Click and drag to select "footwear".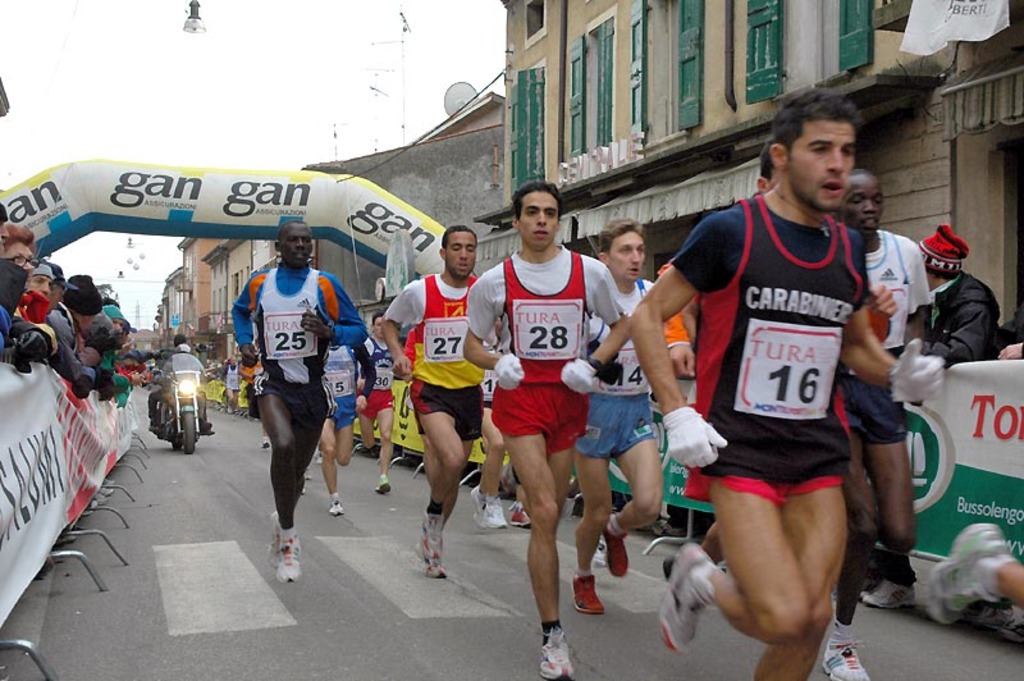
Selection: <bbox>88, 495, 110, 507</bbox>.
